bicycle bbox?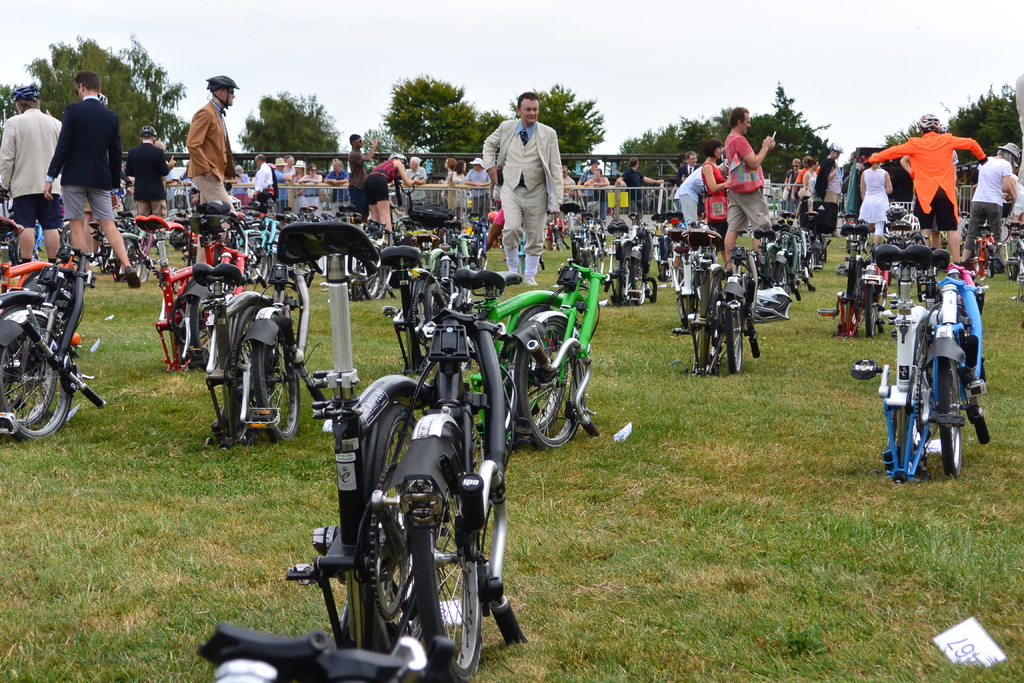
(left=0, top=231, right=95, bottom=434)
